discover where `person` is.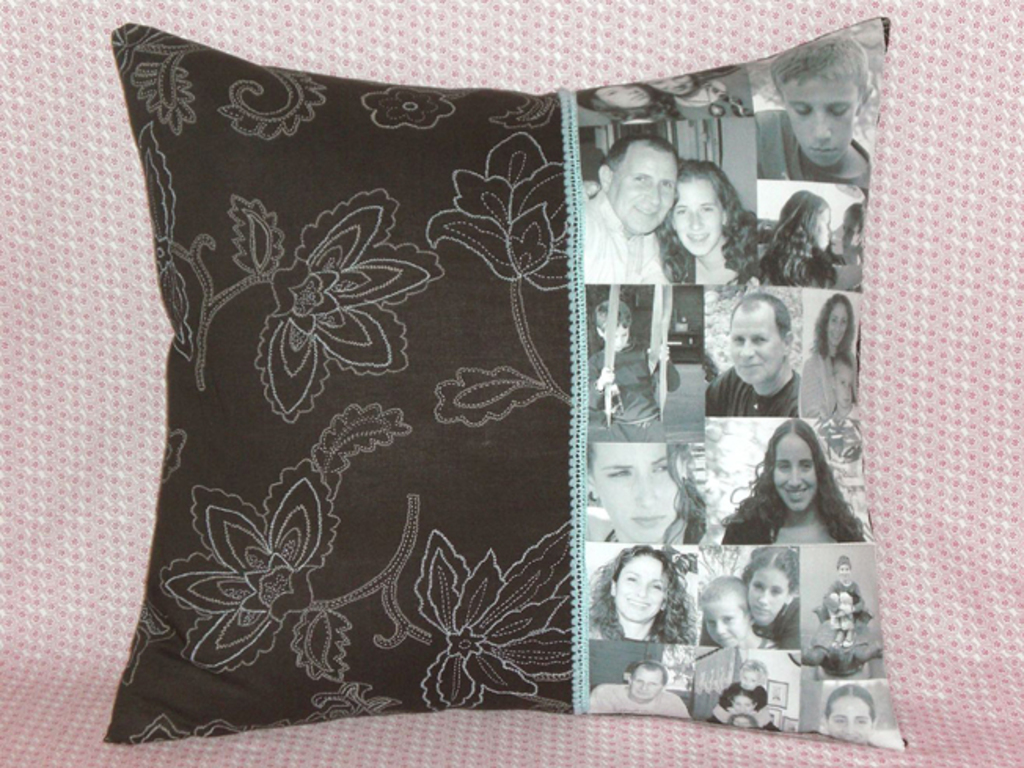
Discovered at {"left": 700, "top": 576, "right": 773, "bottom": 642}.
